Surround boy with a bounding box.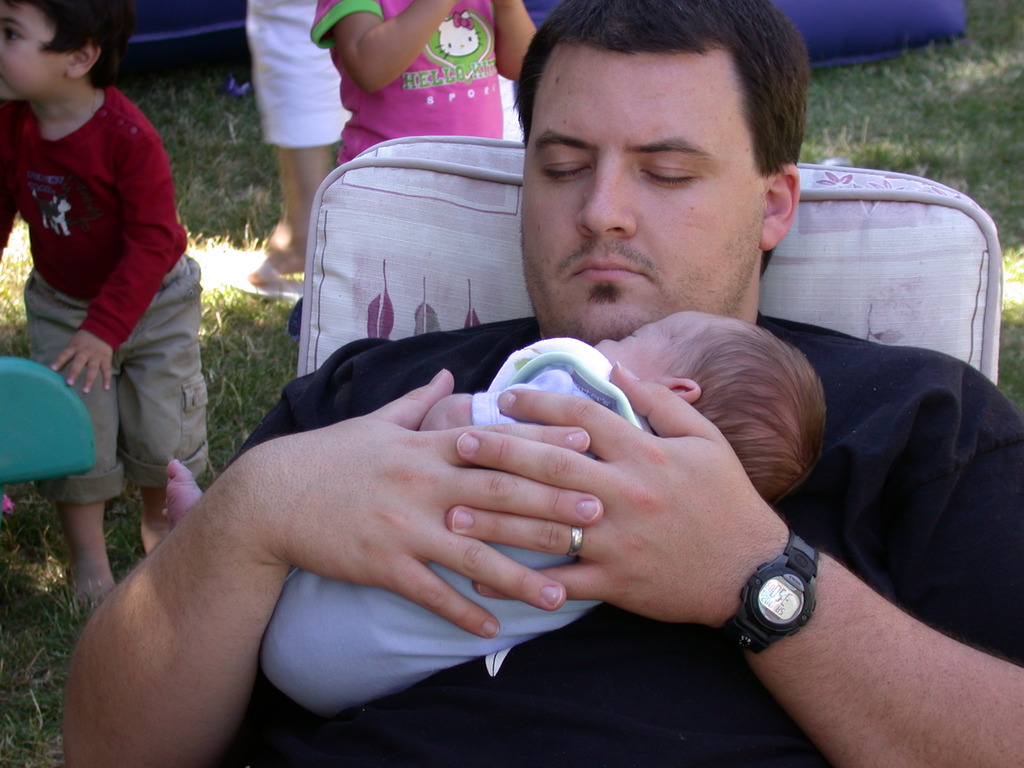
(159, 300, 826, 705).
